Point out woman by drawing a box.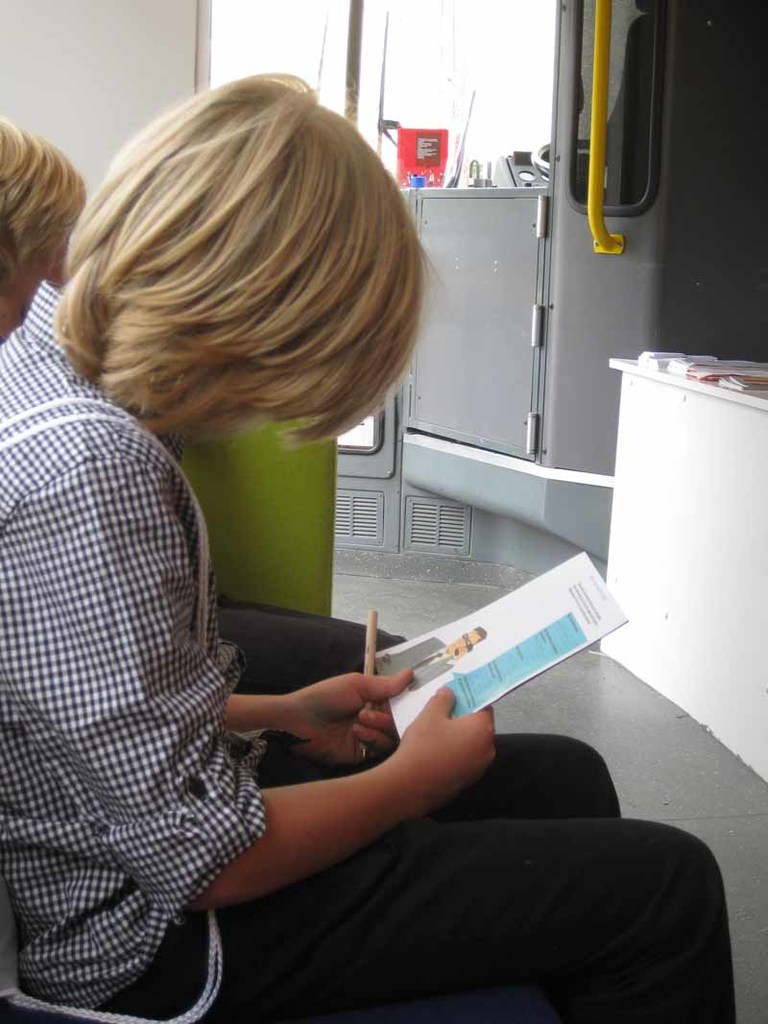
left=20, top=61, right=532, bottom=1023.
